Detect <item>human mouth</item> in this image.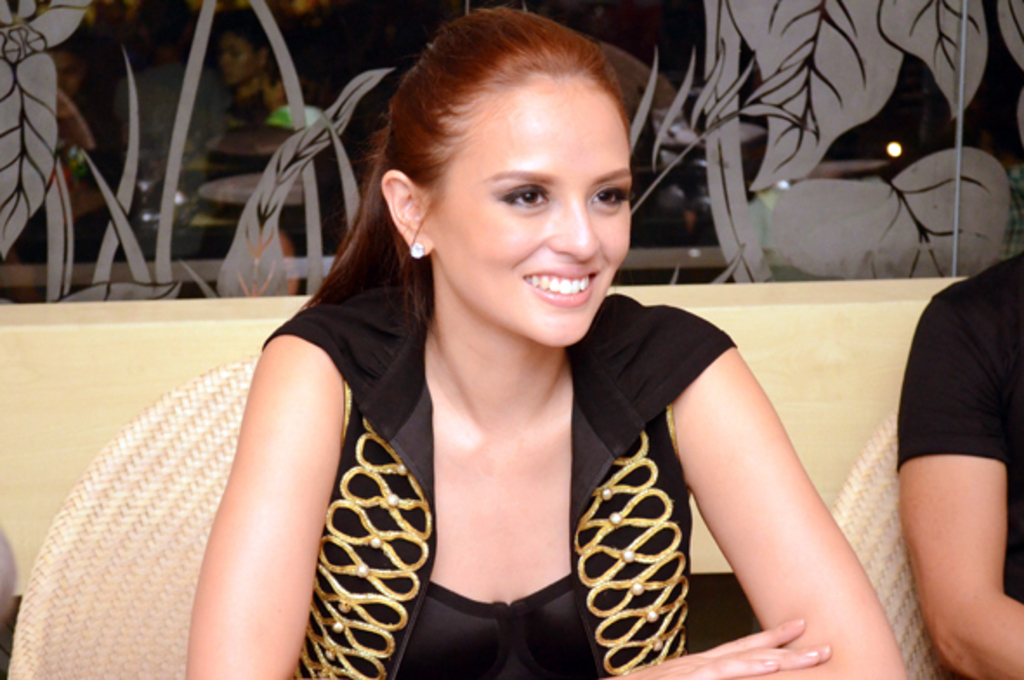
Detection: bbox(226, 68, 236, 76).
